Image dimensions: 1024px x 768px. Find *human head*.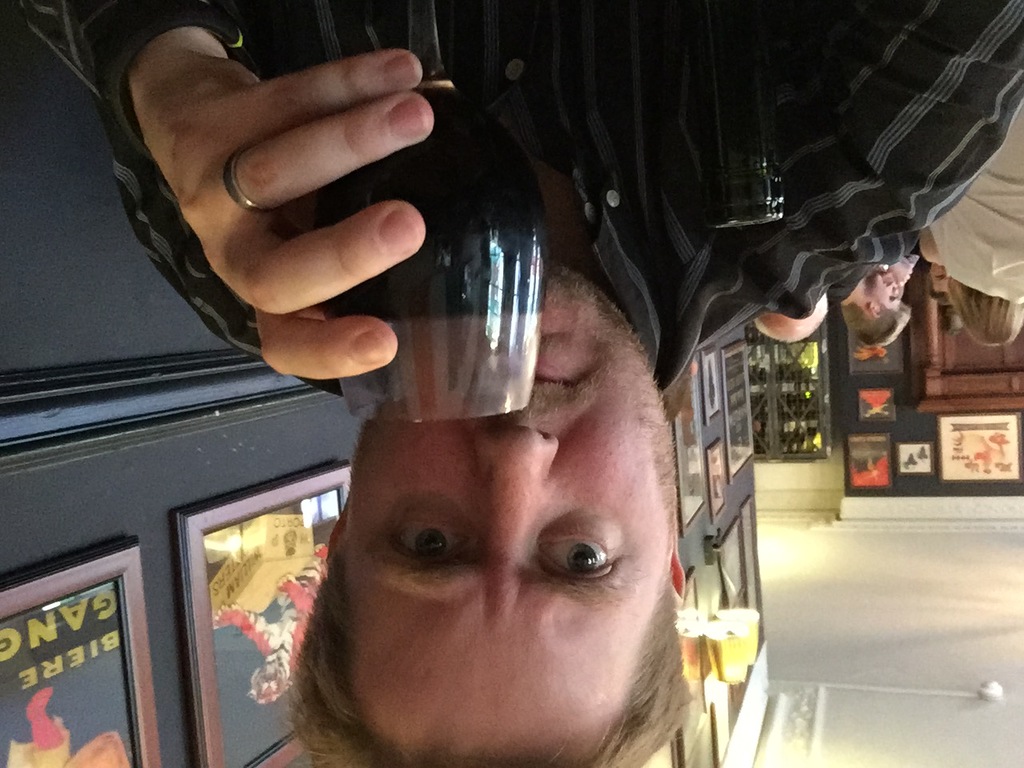
bbox=(289, 330, 670, 754).
